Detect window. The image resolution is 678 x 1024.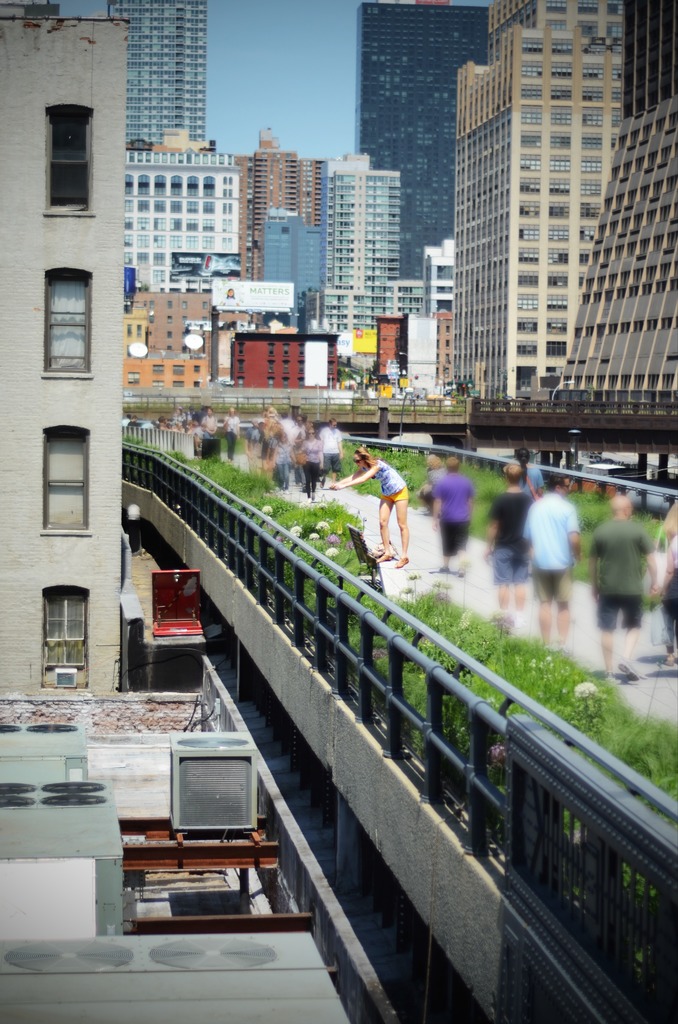
BBox(445, 353, 452, 365).
